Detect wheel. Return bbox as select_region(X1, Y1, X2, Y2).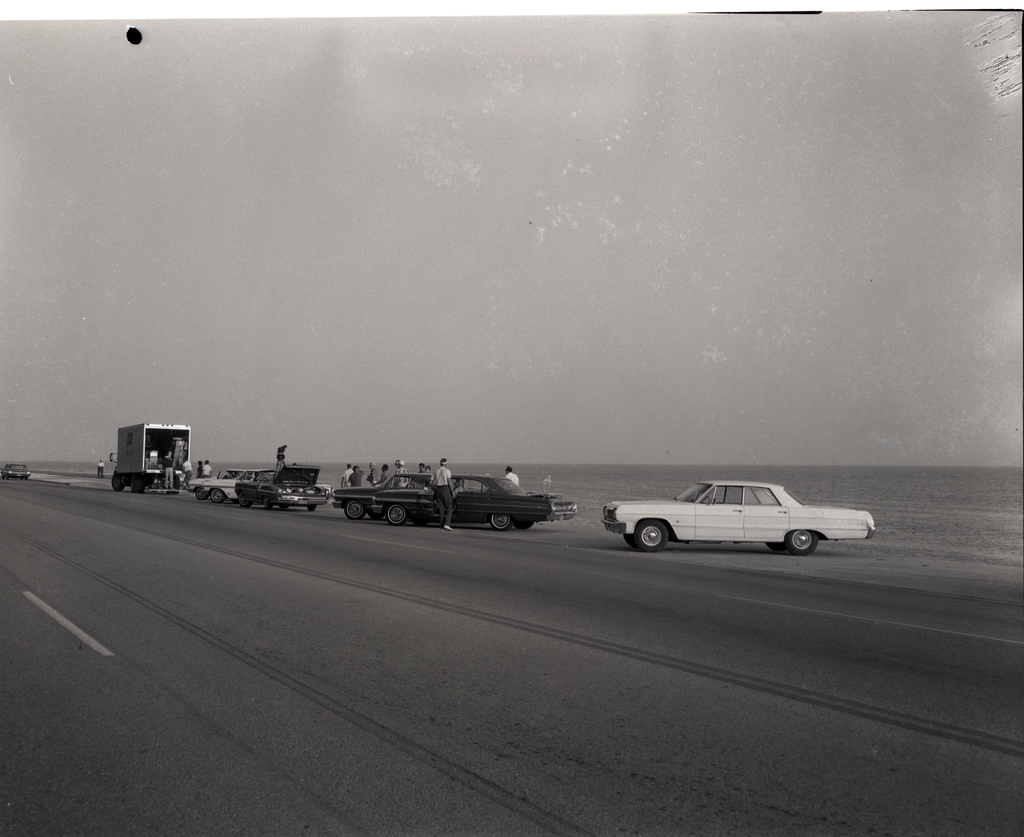
select_region(236, 493, 252, 507).
